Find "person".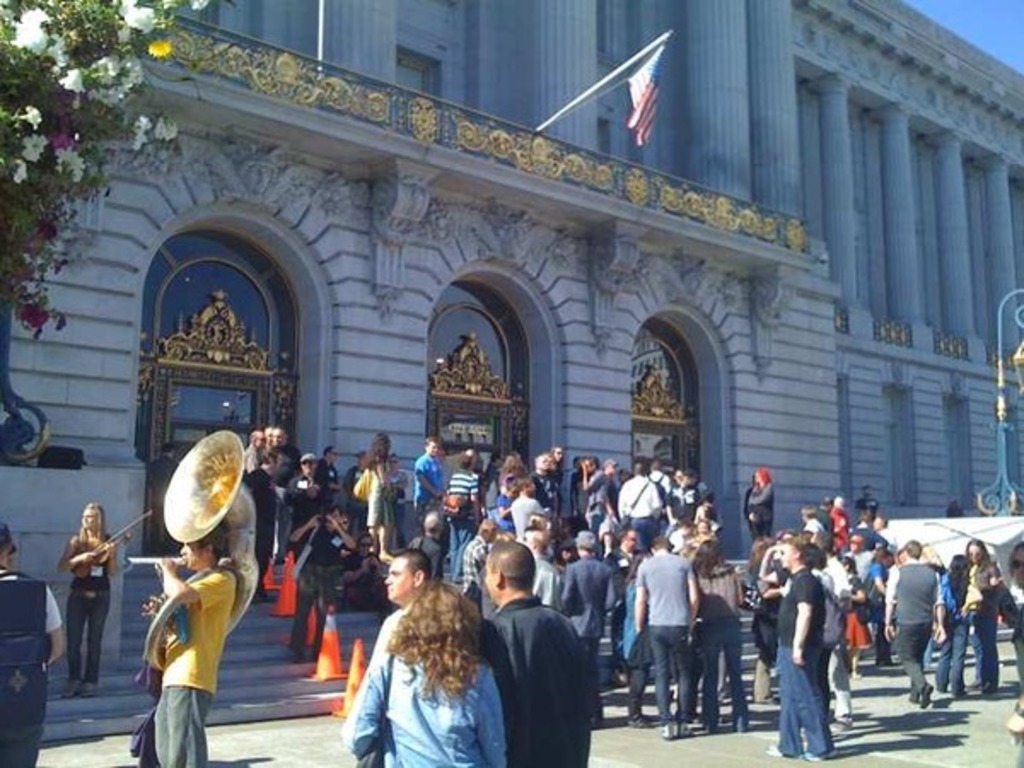
left=555, top=548, right=575, bottom=567.
